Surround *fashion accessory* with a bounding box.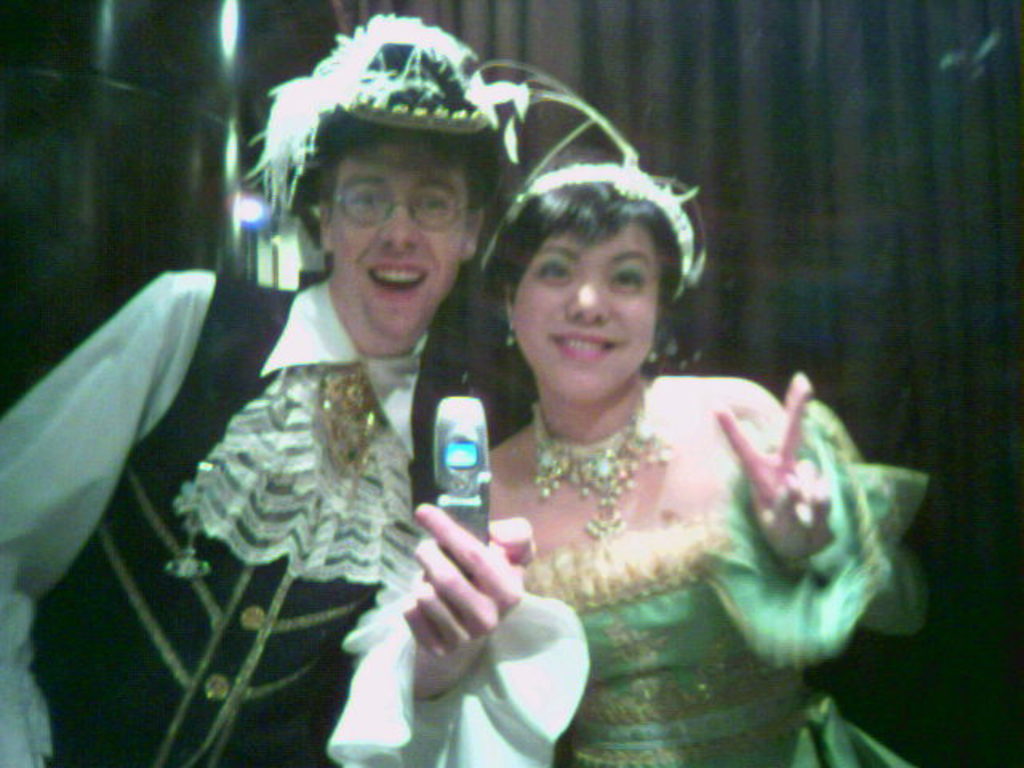
(left=325, top=362, right=392, bottom=485).
